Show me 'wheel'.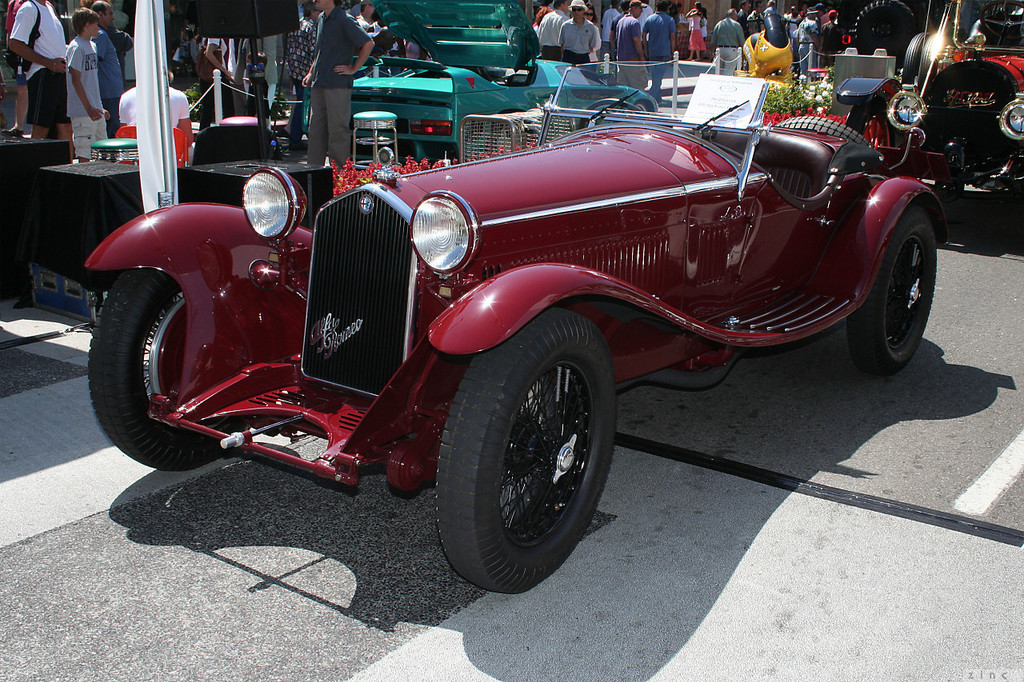
'wheel' is here: [855,0,918,57].
